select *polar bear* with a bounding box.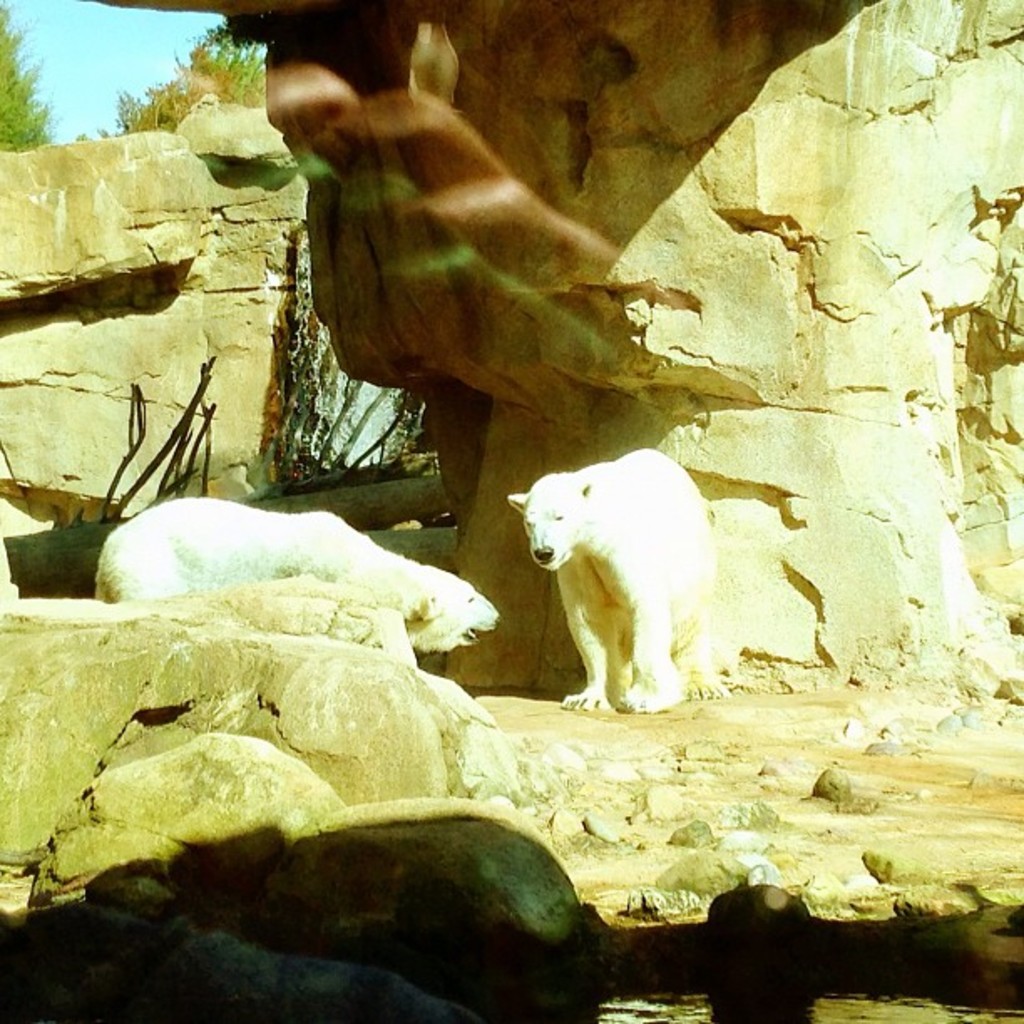
(left=504, top=442, right=714, bottom=718).
